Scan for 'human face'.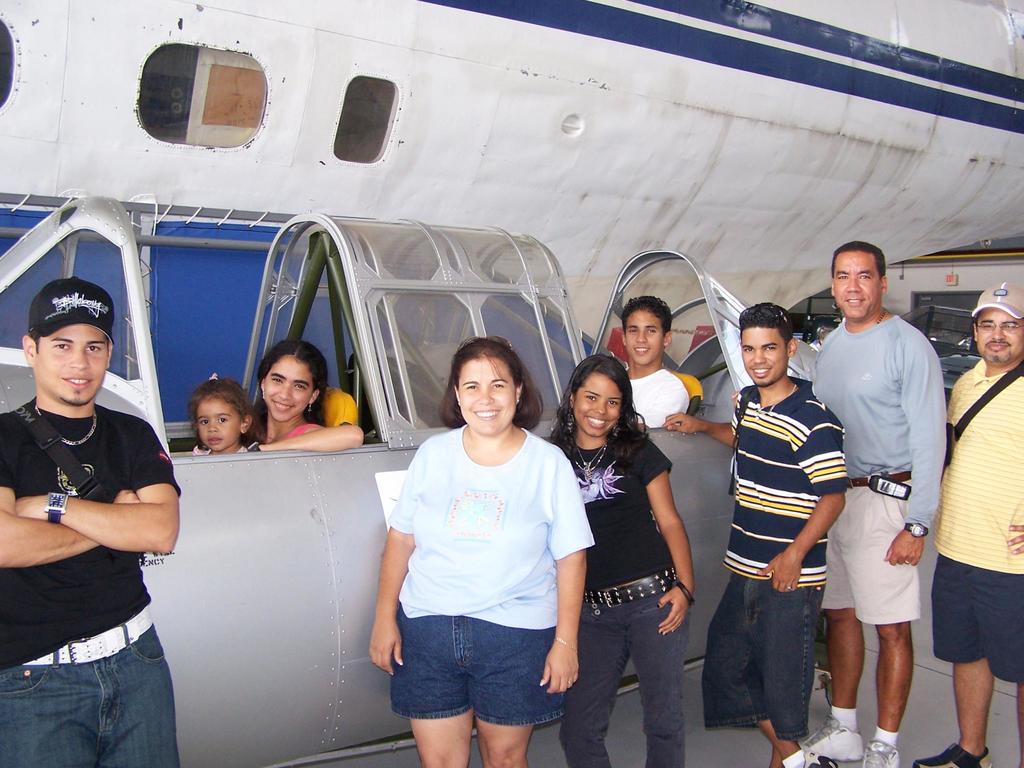
Scan result: [741,326,790,388].
